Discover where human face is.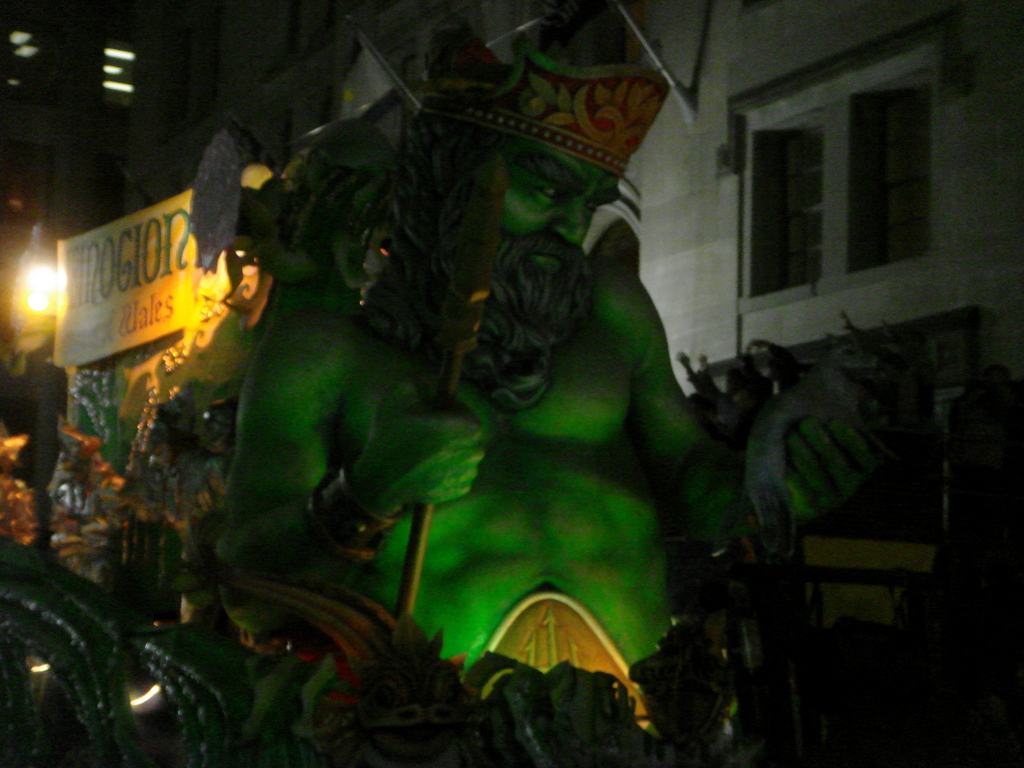
Discovered at box=[453, 147, 623, 323].
